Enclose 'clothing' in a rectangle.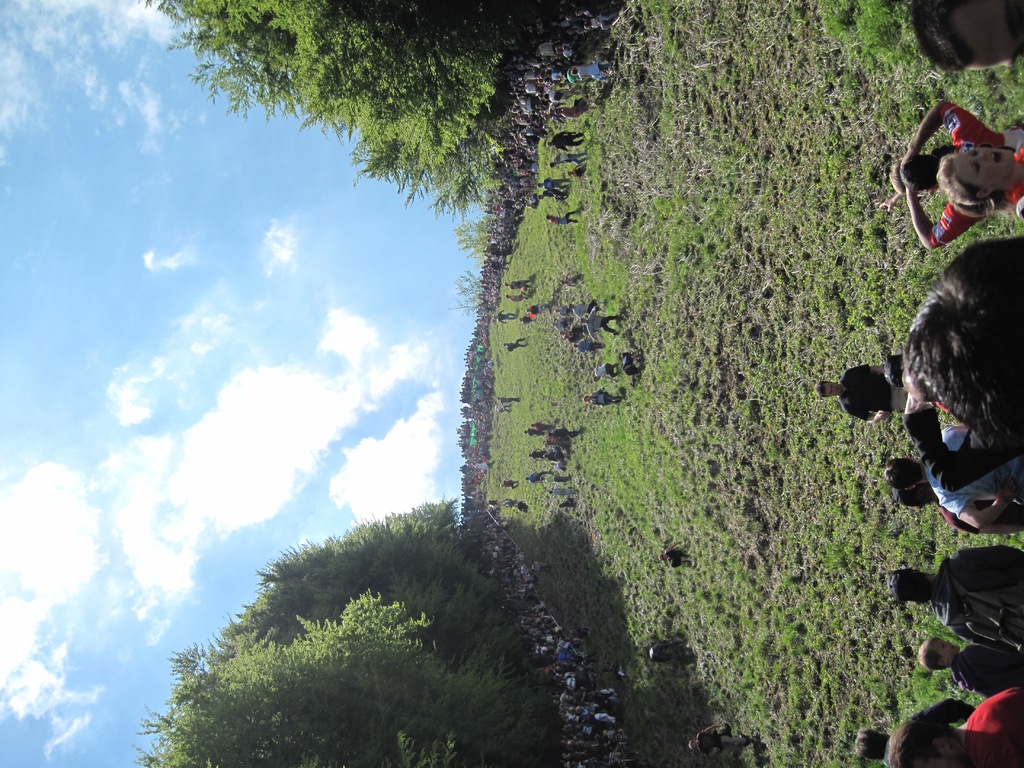
591,394,612,406.
